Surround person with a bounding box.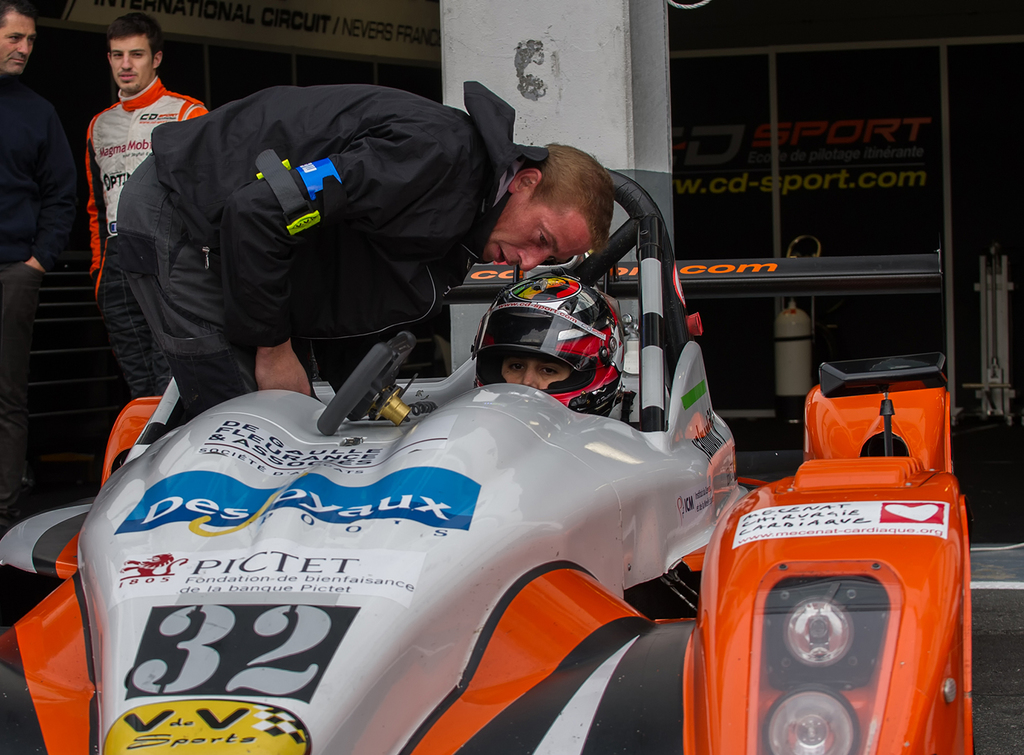
(440,274,660,456).
